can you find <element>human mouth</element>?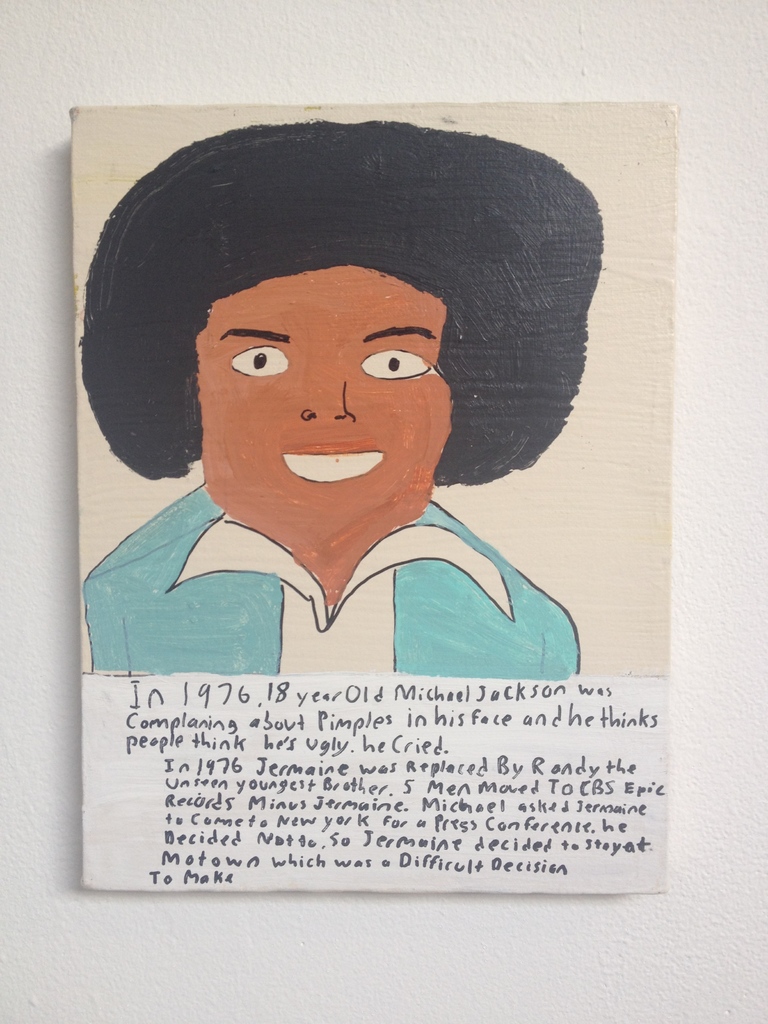
Yes, bounding box: 283:441:382:486.
